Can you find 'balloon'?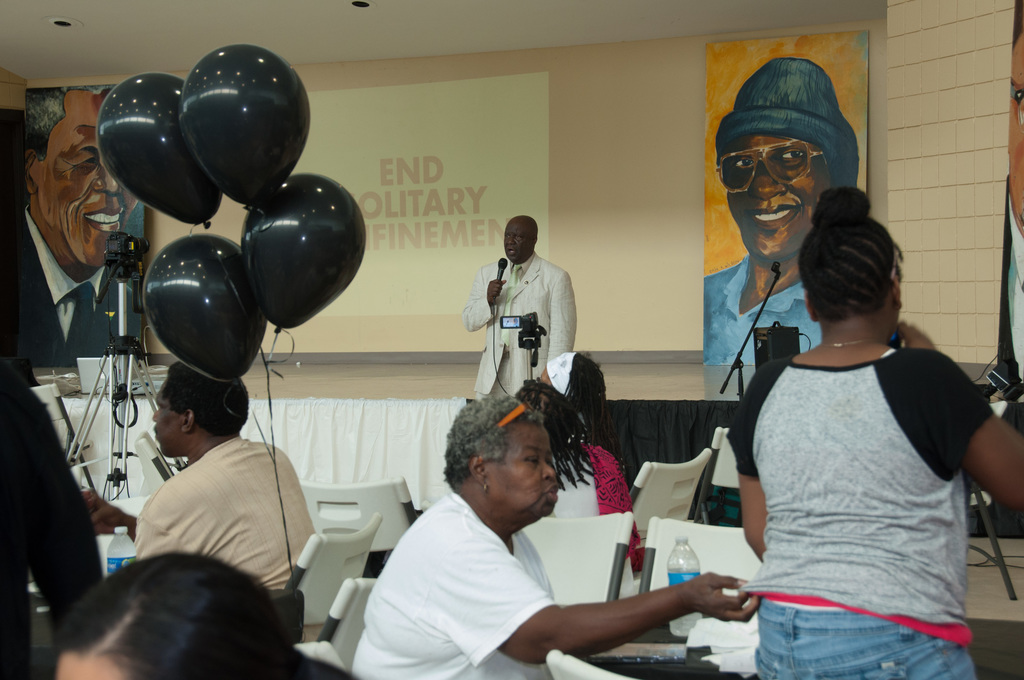
Yes, bounding box: x1=140 y1=233 x2=265 y2=382.
